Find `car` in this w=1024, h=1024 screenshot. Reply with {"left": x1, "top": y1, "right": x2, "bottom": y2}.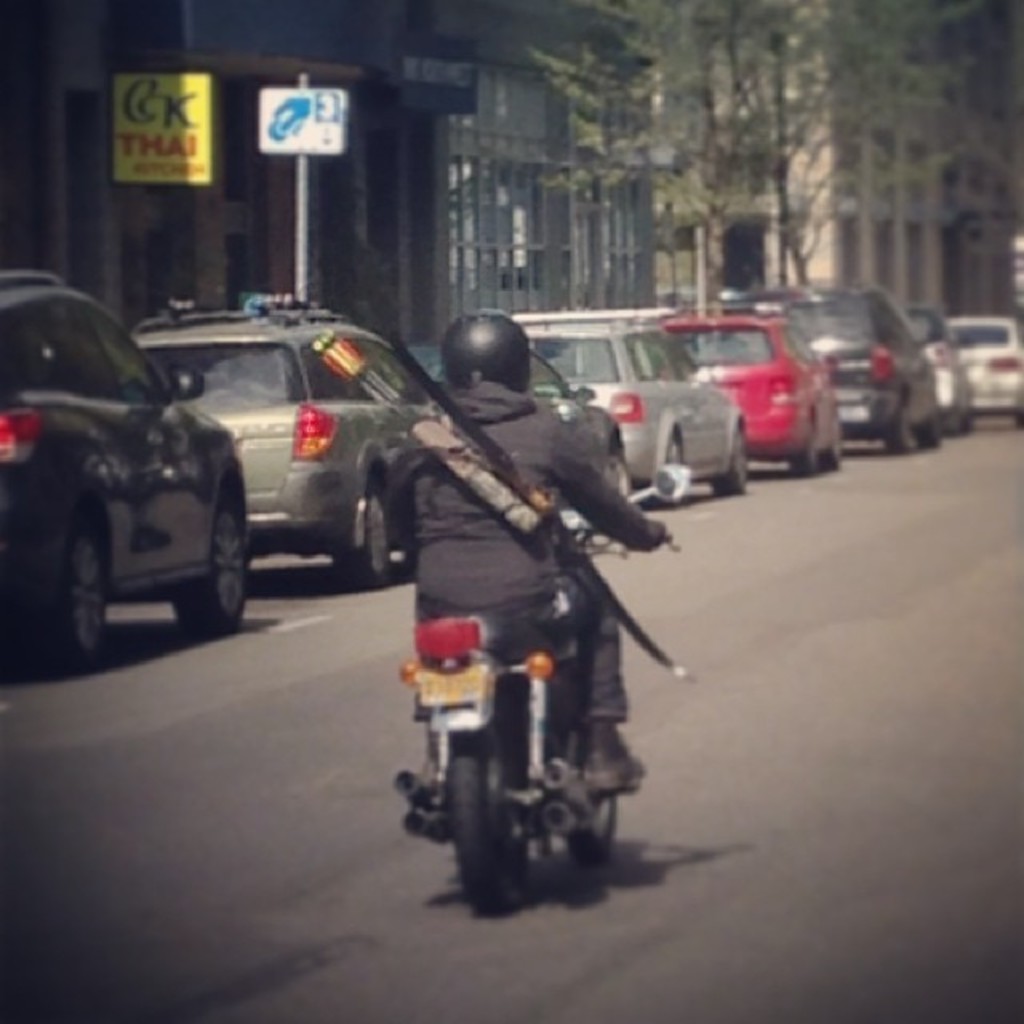
{"left": 507, "top": 312, "right": 744, "bottom": 509}.
